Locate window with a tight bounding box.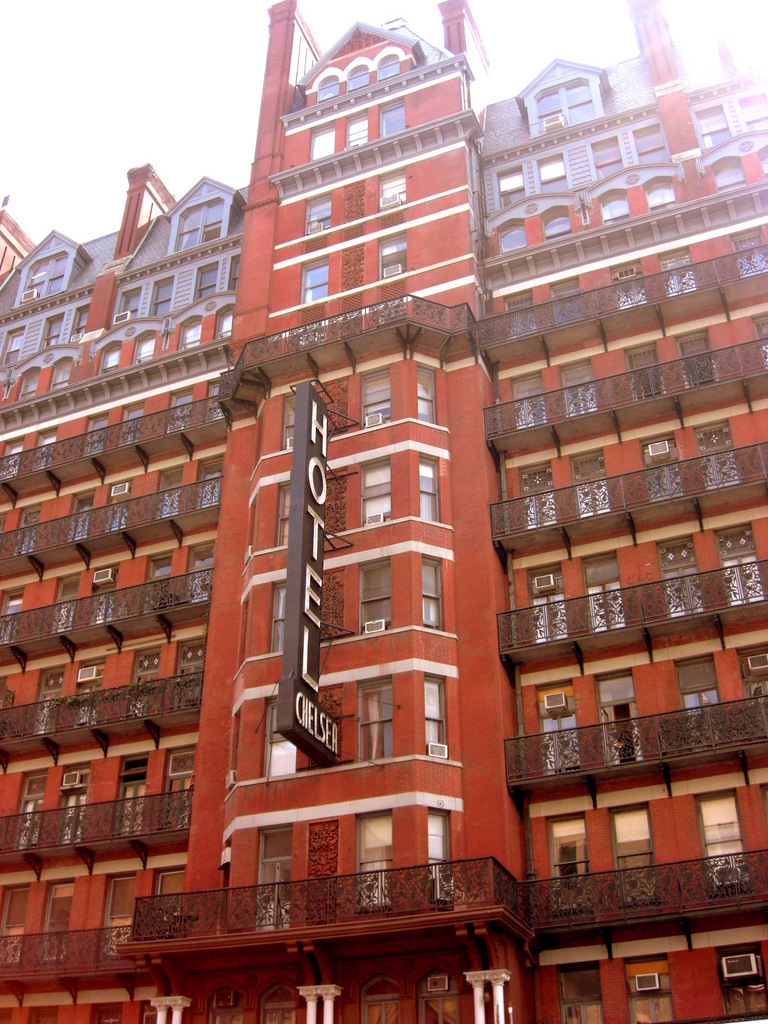
(138,555,170,605).
